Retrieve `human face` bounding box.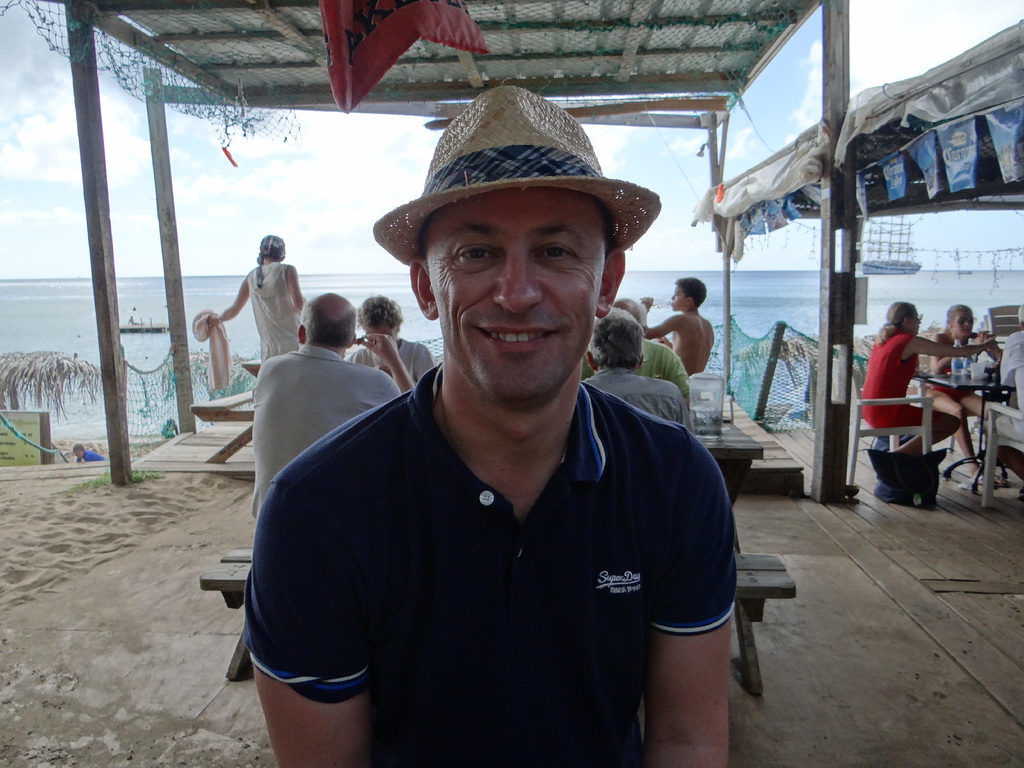
Bounding box: [x1=904, y1=306, x2=917, y2=335].
